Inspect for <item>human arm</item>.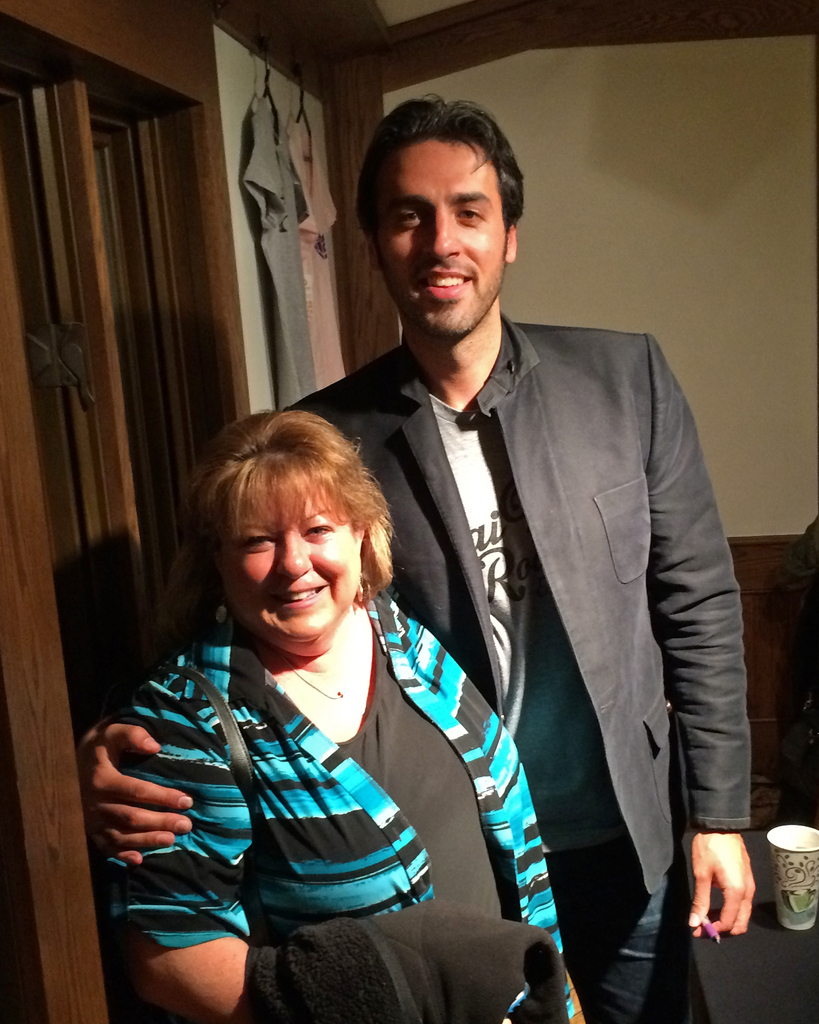
Inspection: (110, 744, 255, 992).
